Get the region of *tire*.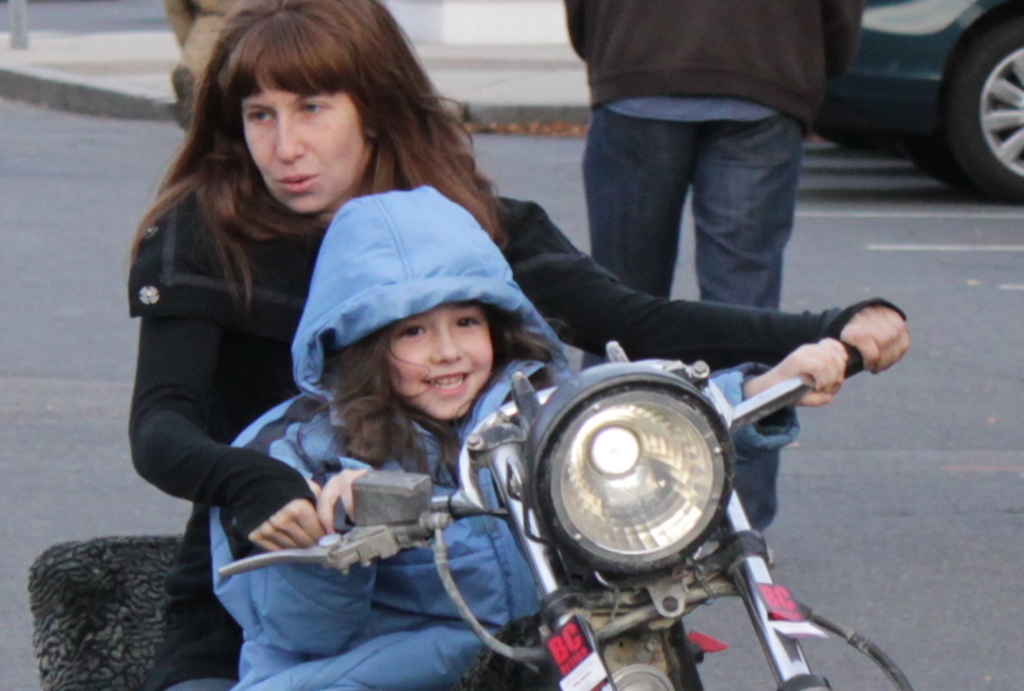
<box>943,14,1023,203</box>.
